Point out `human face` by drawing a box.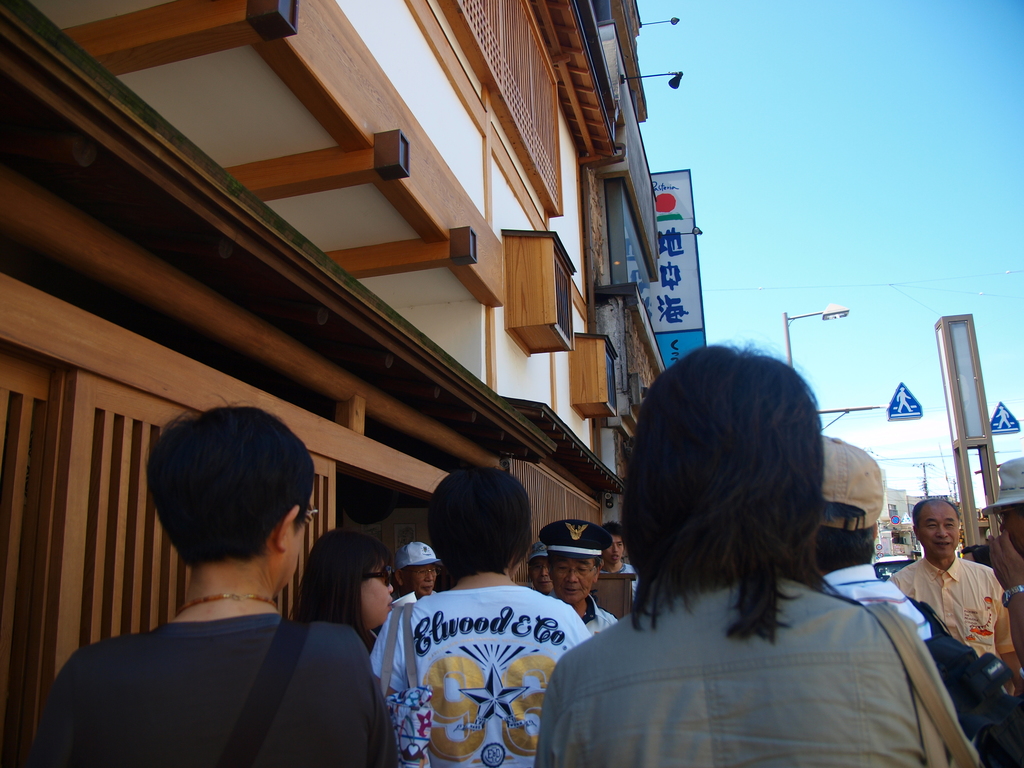
locate(360, 561, 394, 630).
